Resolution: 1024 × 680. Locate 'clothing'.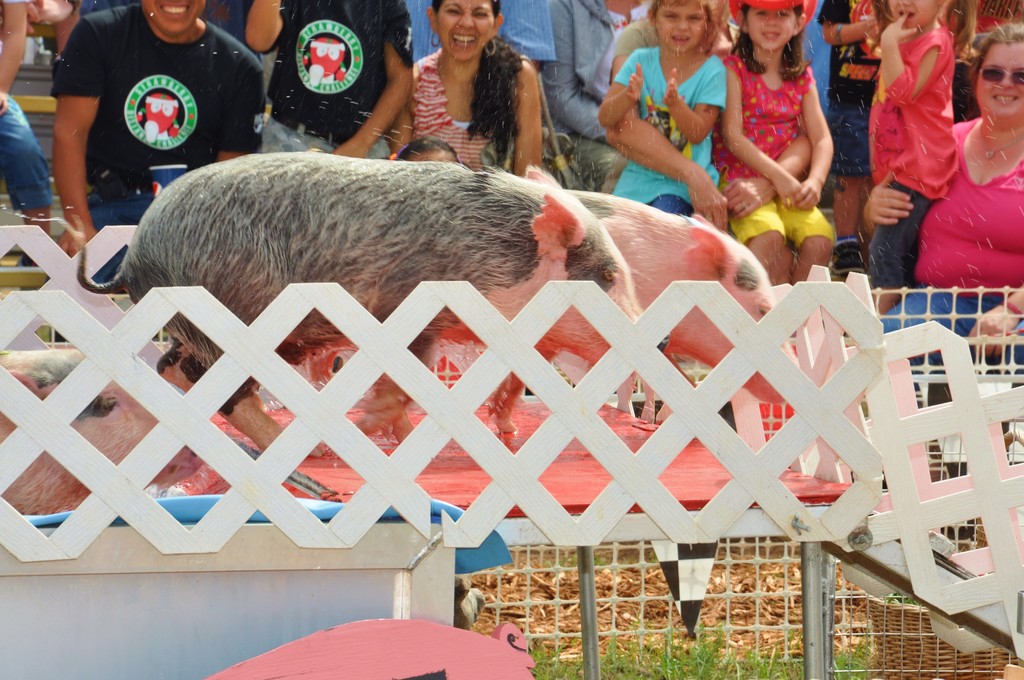
(x1=889, y1=24, x2=989, y2=218).
